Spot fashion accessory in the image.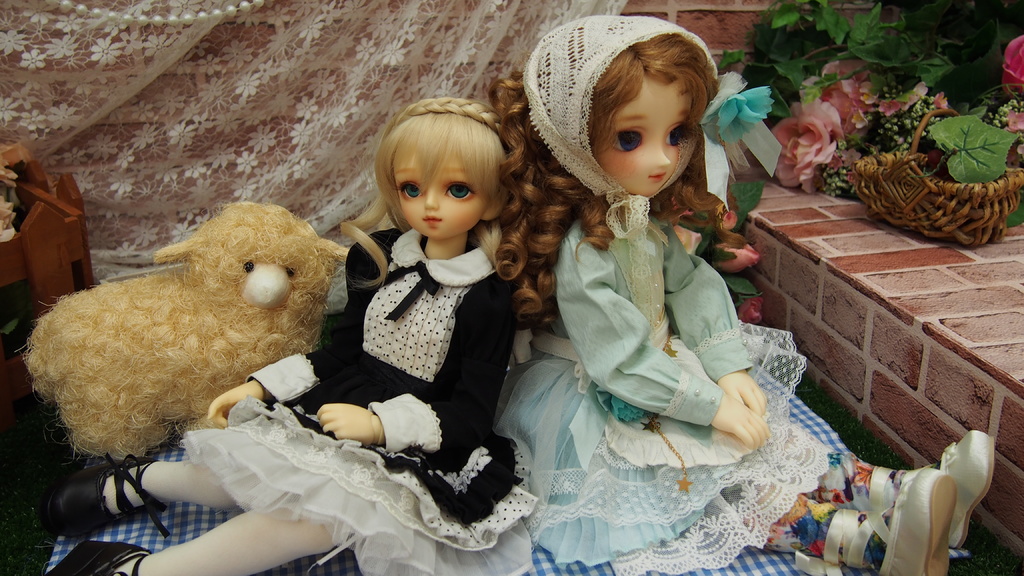
fashion accessory found at 40/532/164/575.
